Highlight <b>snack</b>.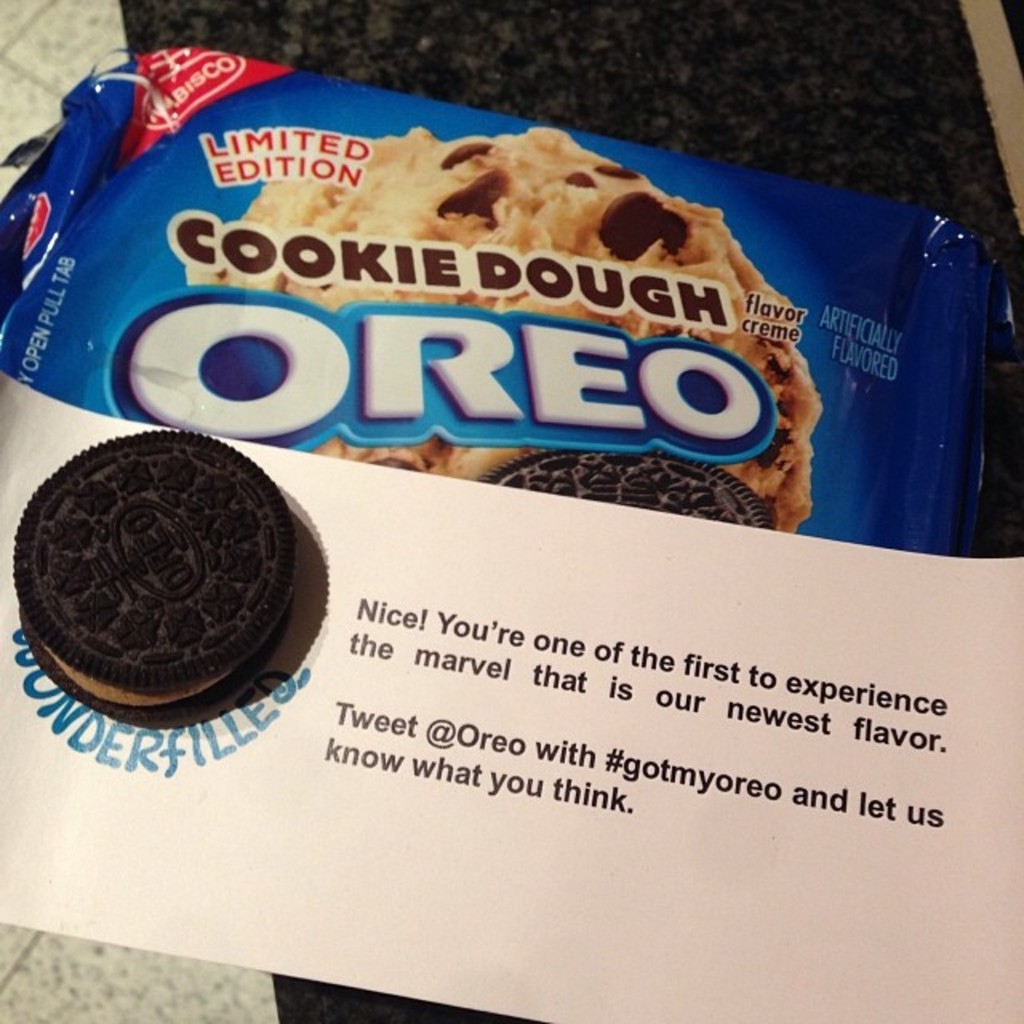
Highlighted region: l=6, t=426, r=296, b=726.
